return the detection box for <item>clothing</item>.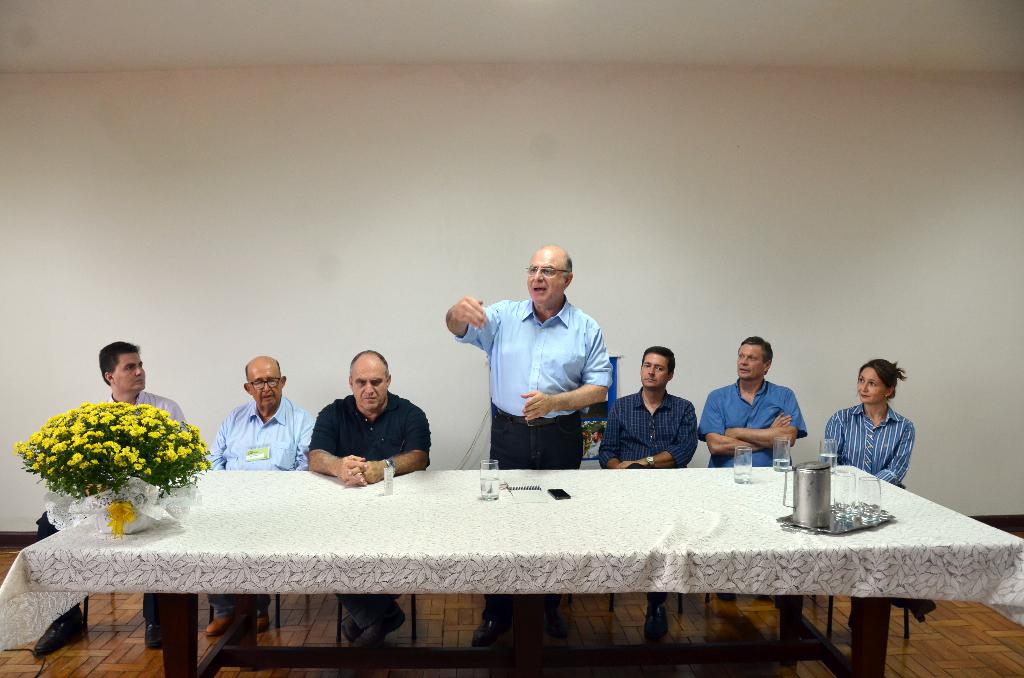
x1=486 y1=408 x2=575 y2=467.
